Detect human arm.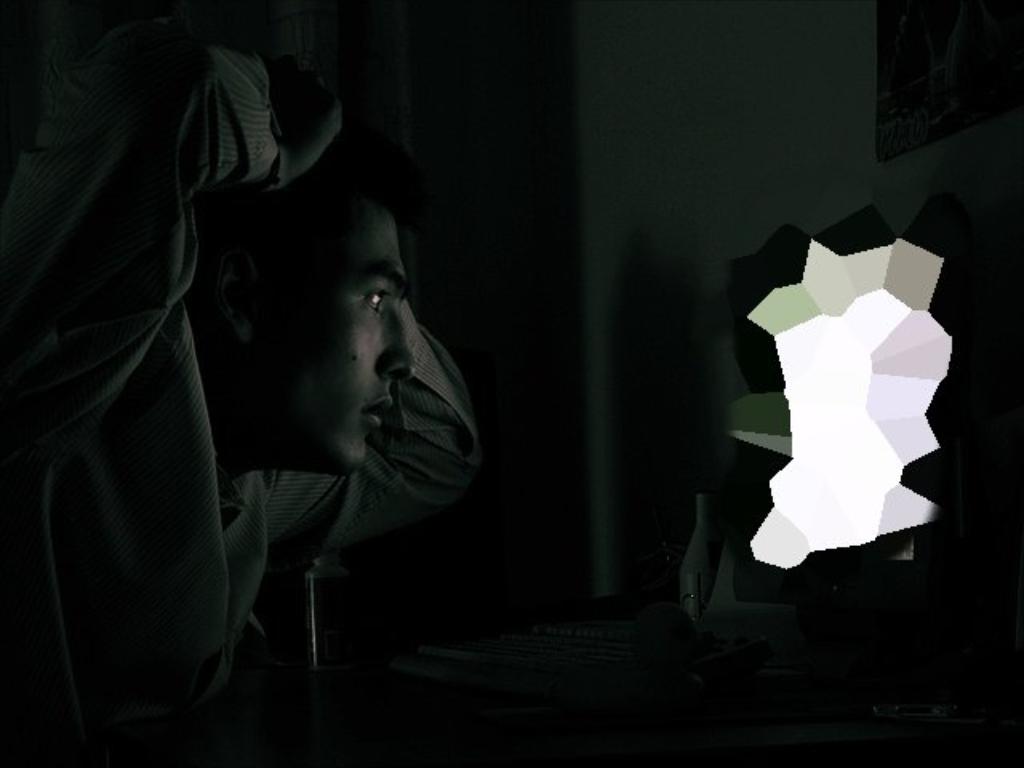
Detected at pyautogui.locateOnScreen(253, 320, 485, 566).
